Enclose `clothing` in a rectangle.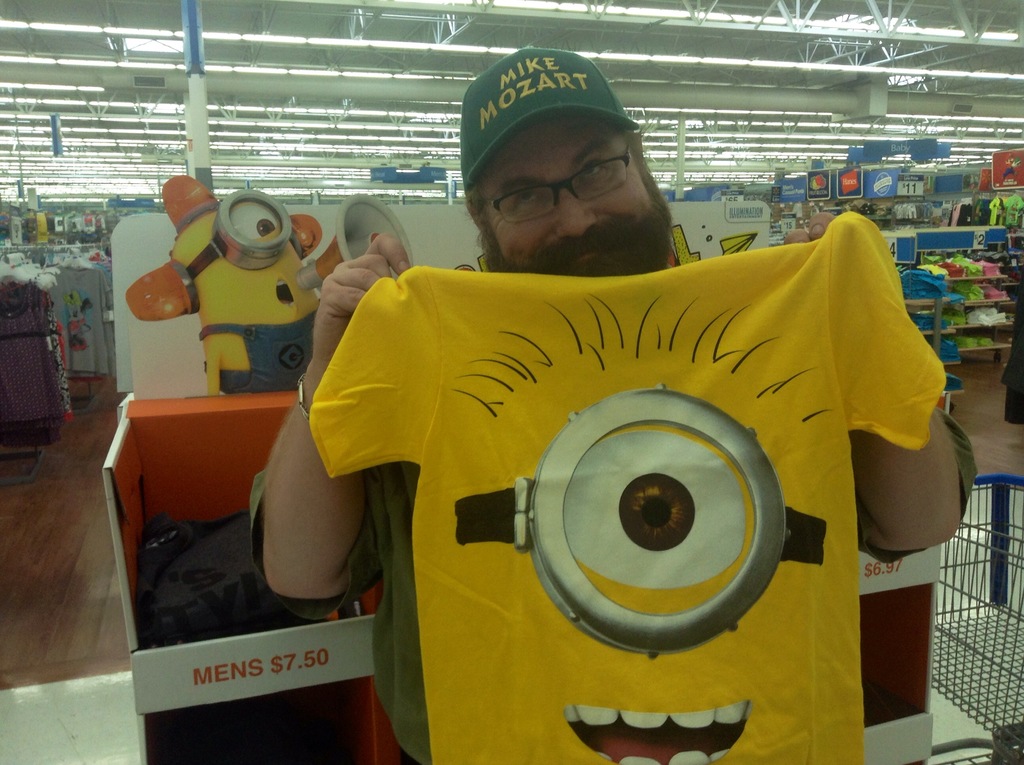
detection(243, 402, 982, 764).
